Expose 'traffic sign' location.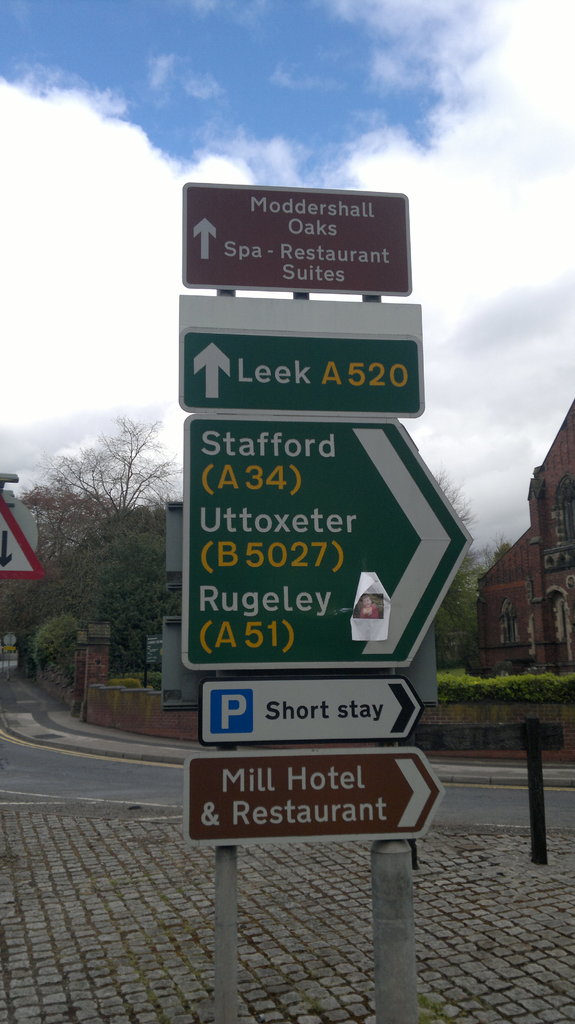
Exposed at 177,179,409,295.
